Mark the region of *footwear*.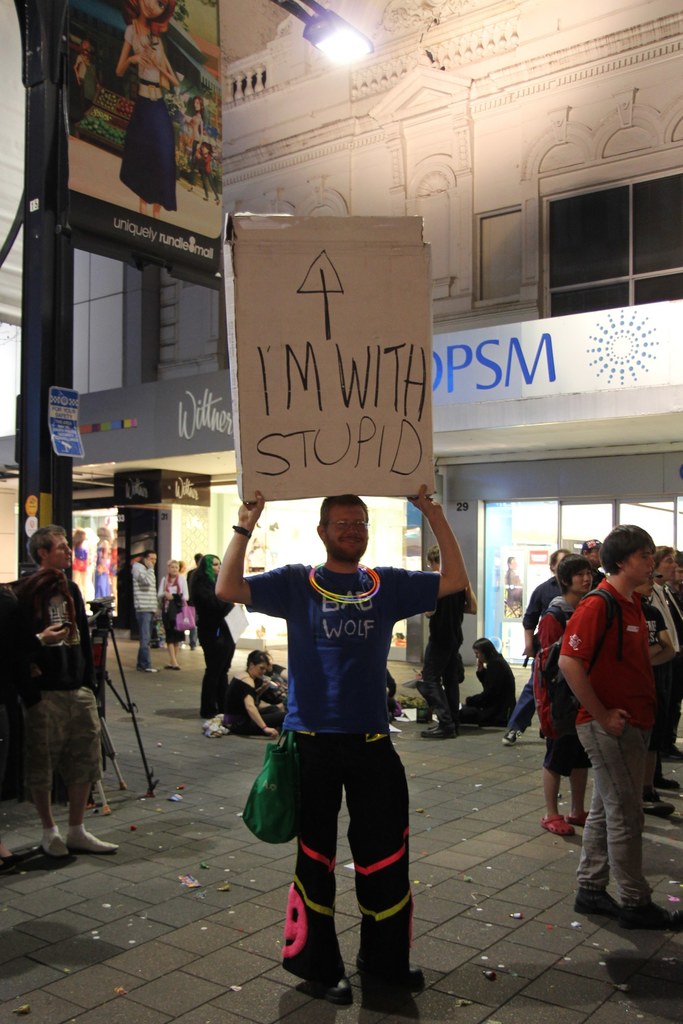
Region: BBox(306, 970, 356, 1009).
